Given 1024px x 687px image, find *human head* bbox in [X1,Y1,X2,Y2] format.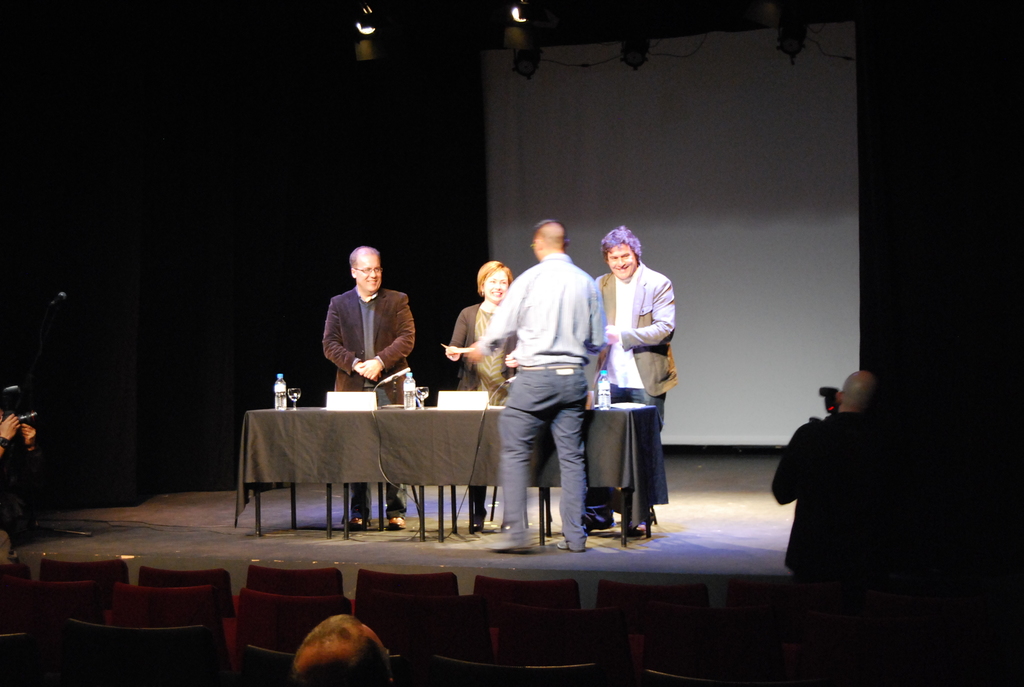
[530,219,570,259].
